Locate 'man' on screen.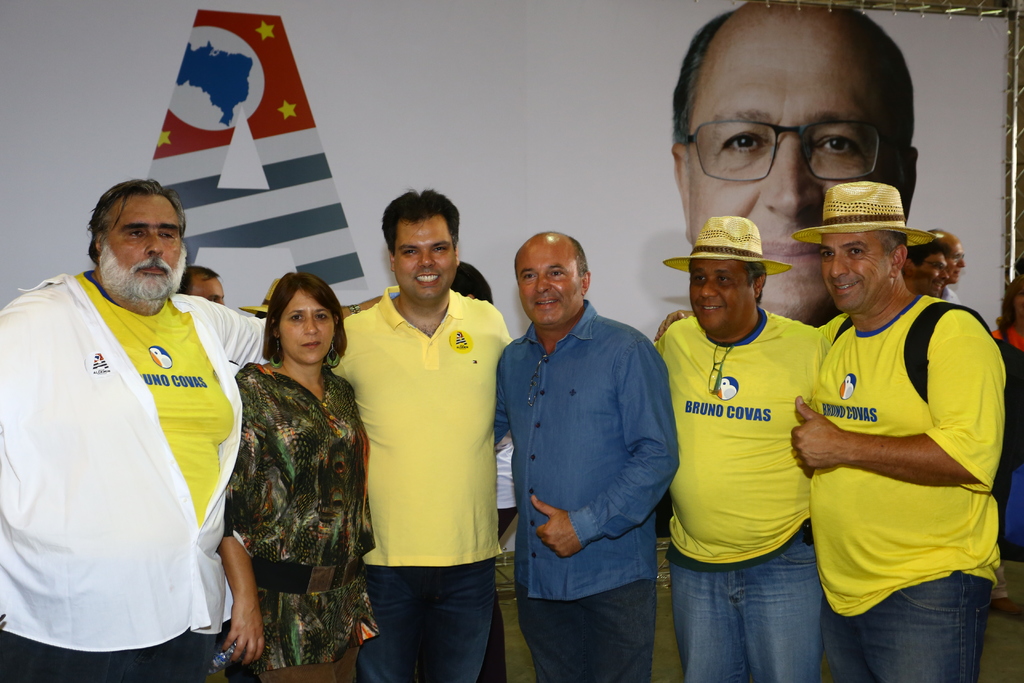
On screen at <bbox>934, 228, 961, 311</bbox>.
